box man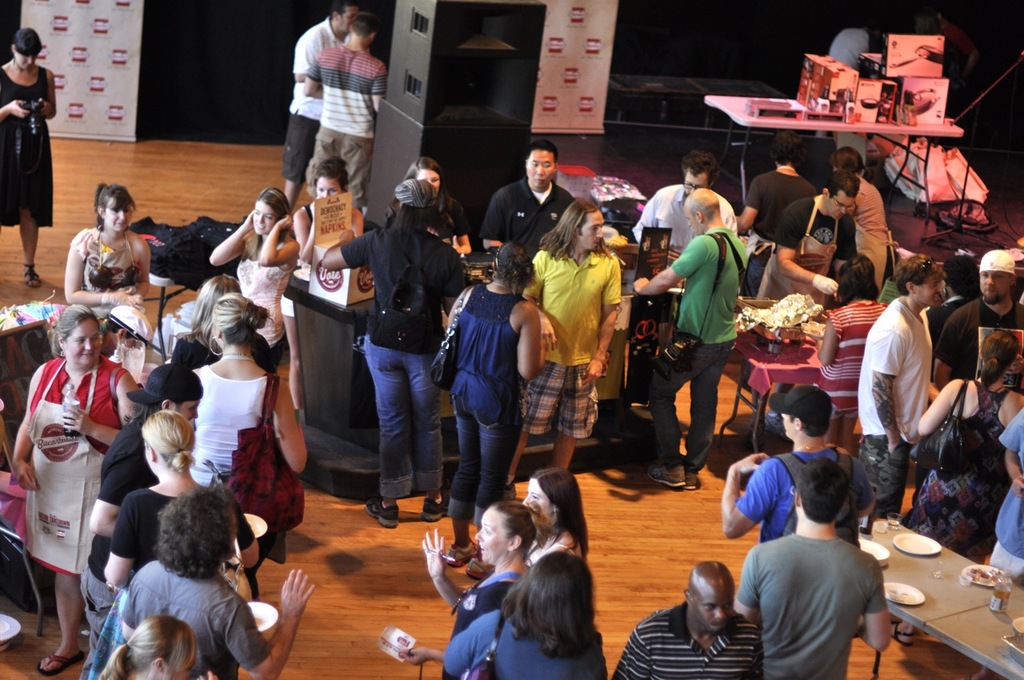
624/144/740/250
